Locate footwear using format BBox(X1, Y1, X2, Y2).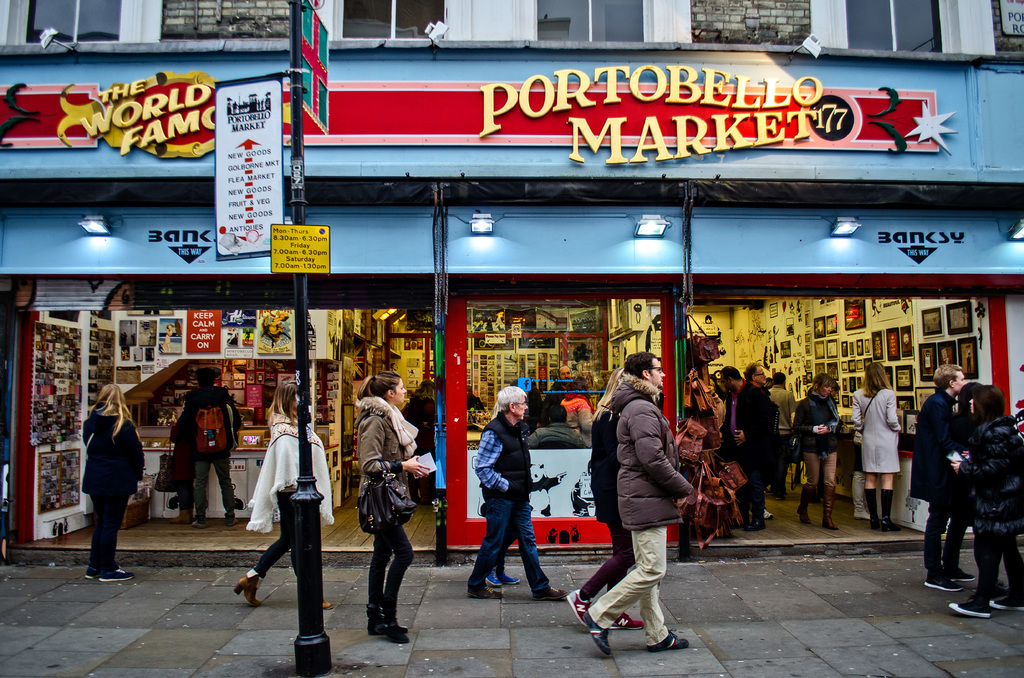
BBox(84, 568, 97, 580).
